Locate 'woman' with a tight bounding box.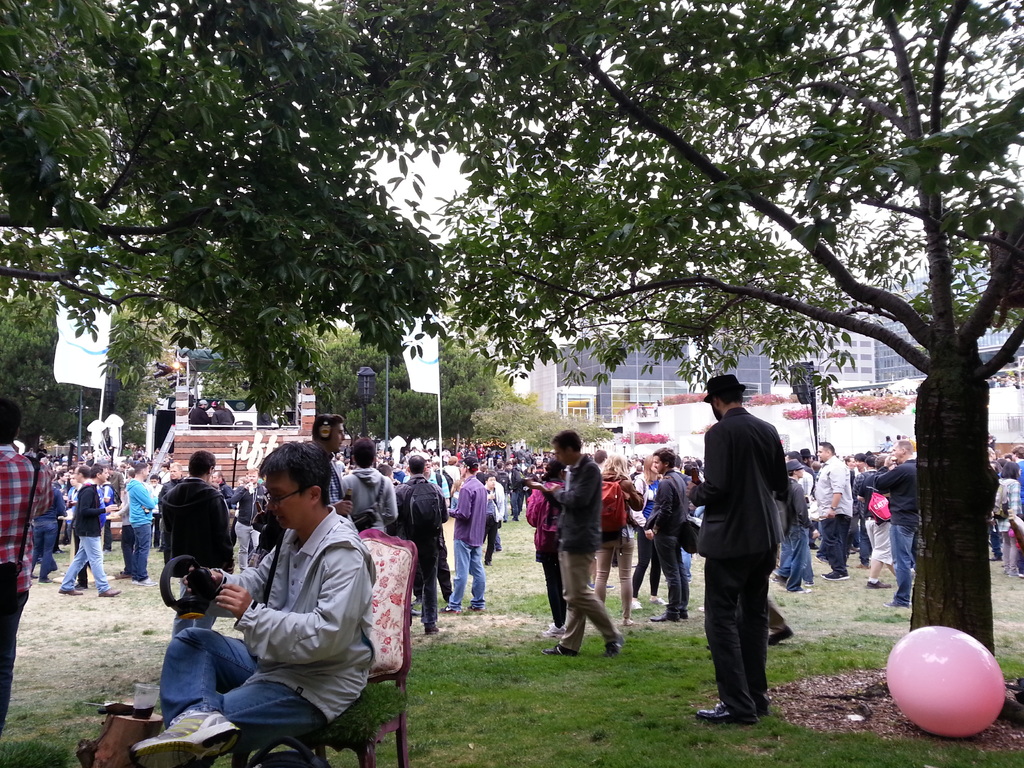
(left=867, top=450, right=890, bottom=584).
